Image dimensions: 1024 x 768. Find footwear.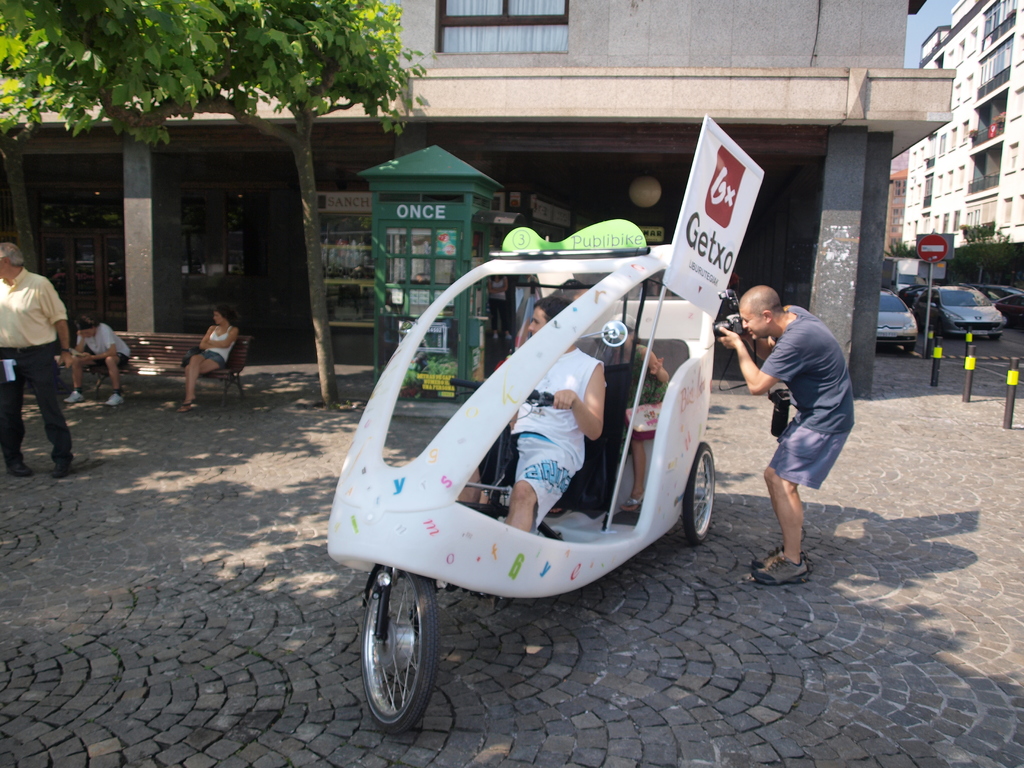
x1=618, y1=490, x2=652, y2=511.
